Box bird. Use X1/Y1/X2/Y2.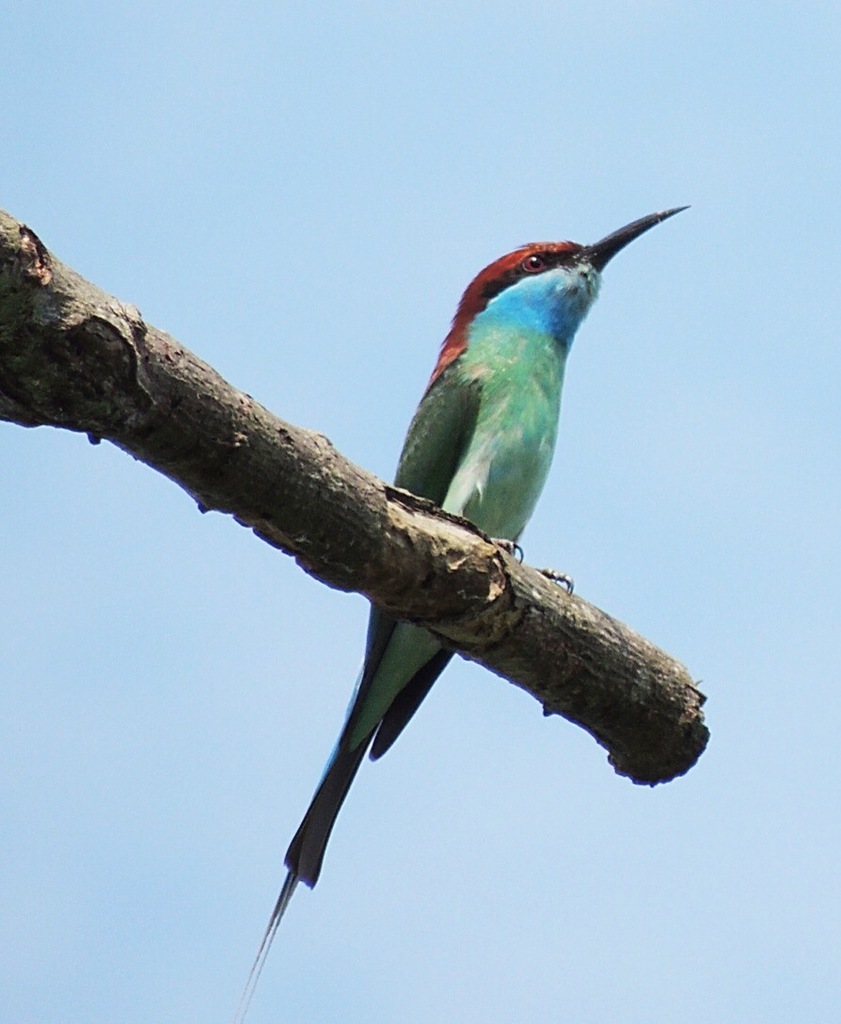
209/232/665/895.
